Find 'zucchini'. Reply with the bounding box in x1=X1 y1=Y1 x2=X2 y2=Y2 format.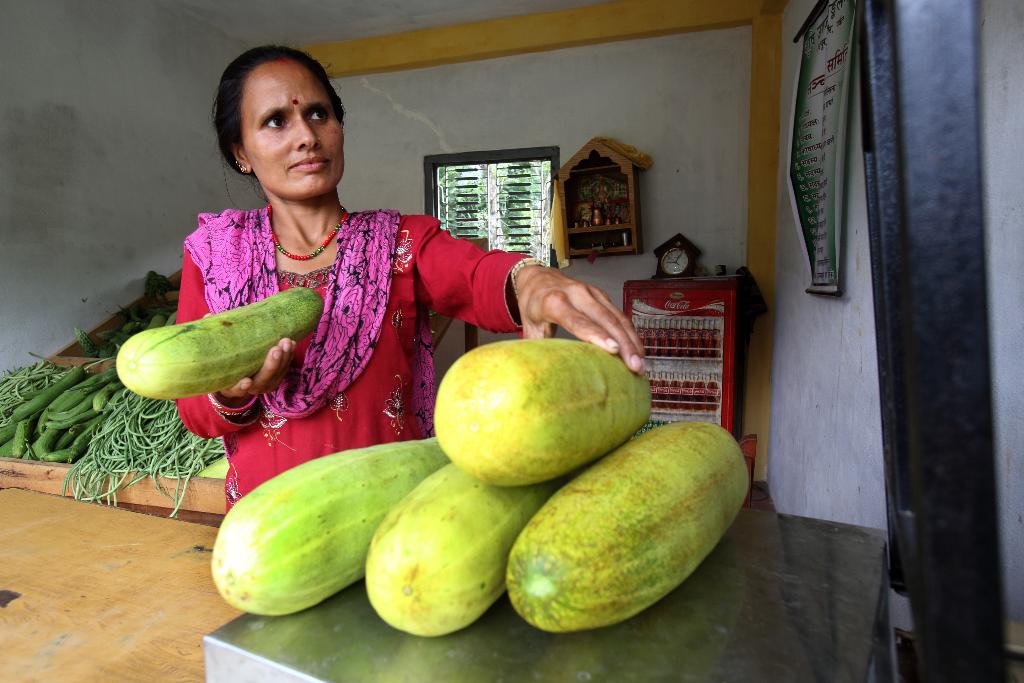
x1=358 y1=466 x2=553 y2=637.
